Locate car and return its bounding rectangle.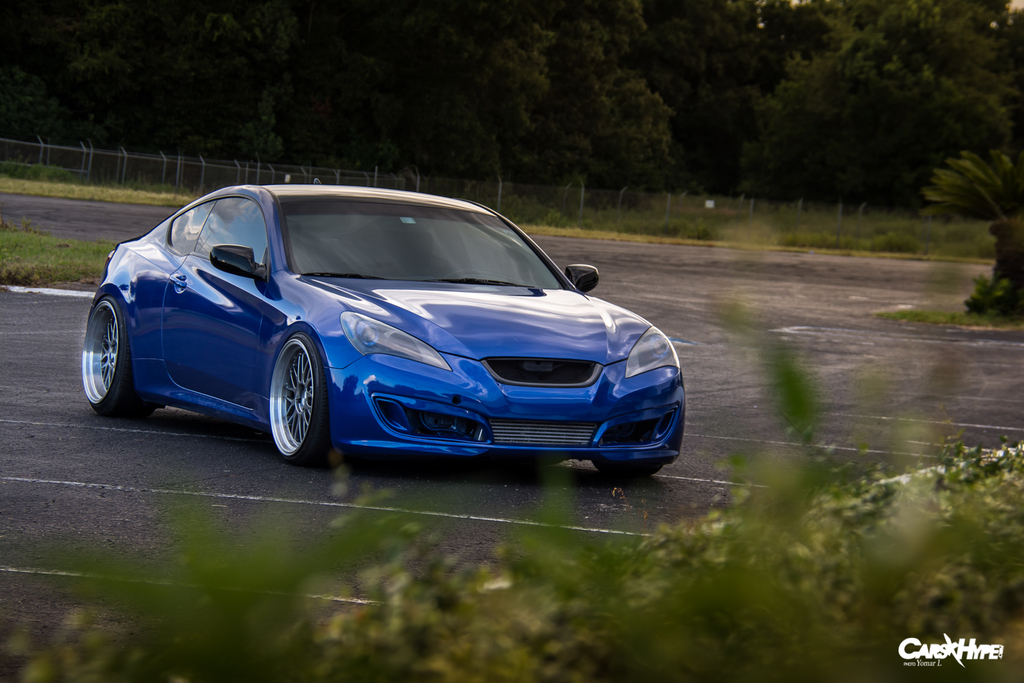
pyautogui.locateOnScreen(83, 172, 692, 473).
